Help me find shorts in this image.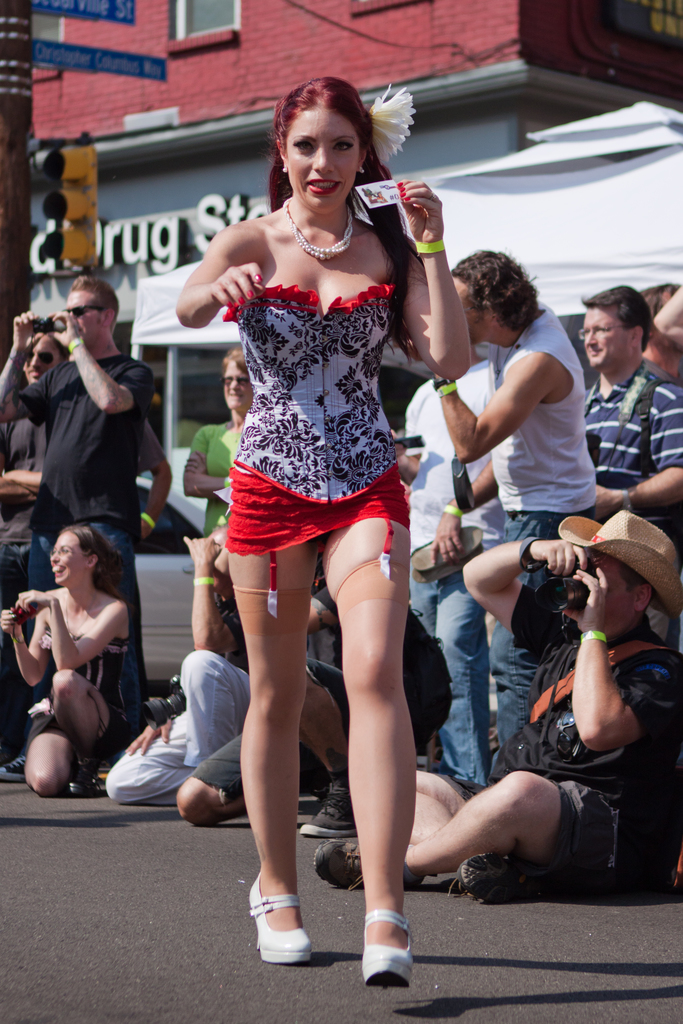
Found it: [left=24, top=693, right=113, bottom=744].
